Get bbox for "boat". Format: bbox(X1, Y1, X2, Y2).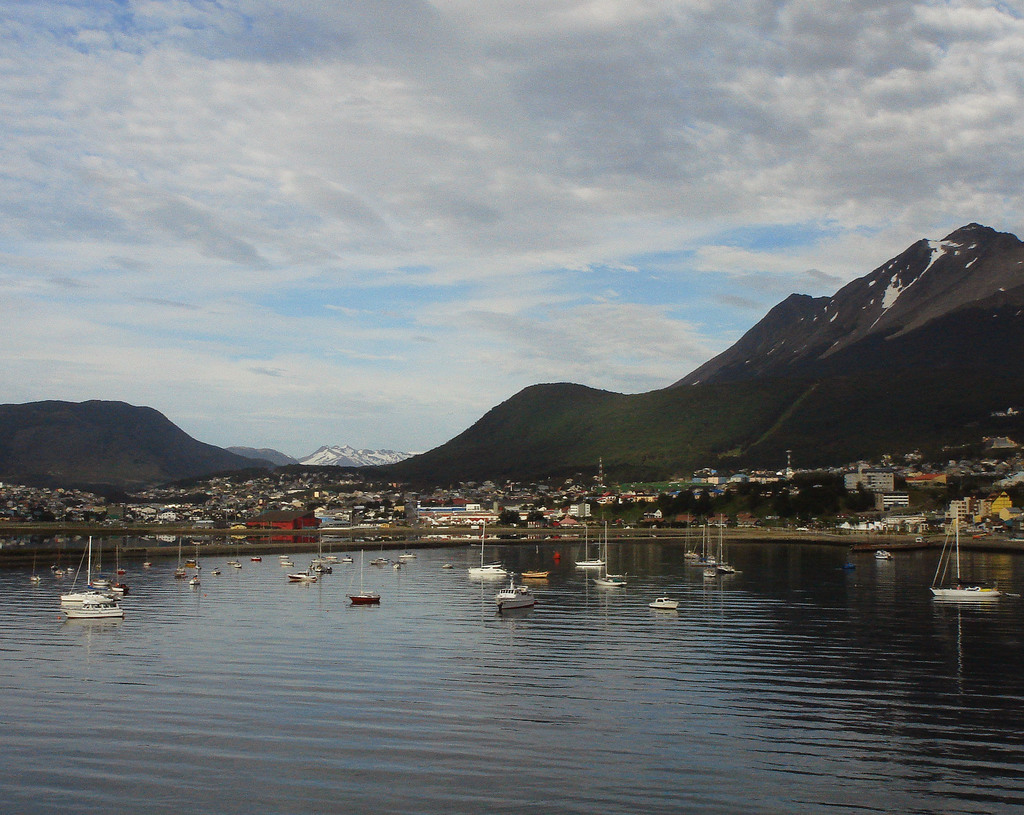
bbox(701, 512, 738, 578).
